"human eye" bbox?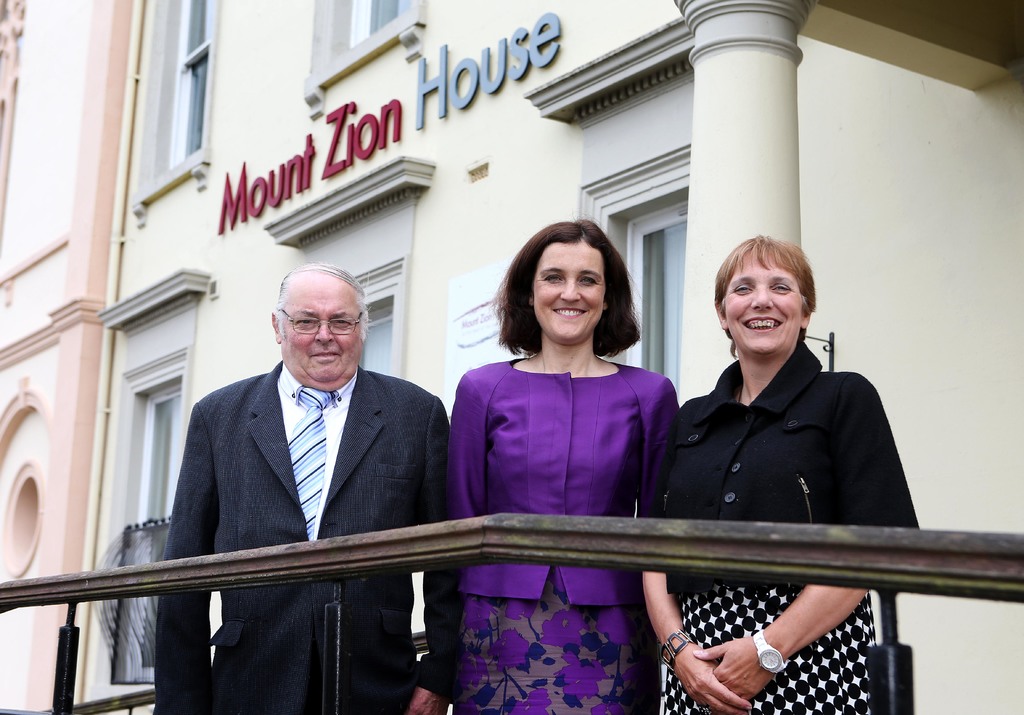
328/316/352/327
